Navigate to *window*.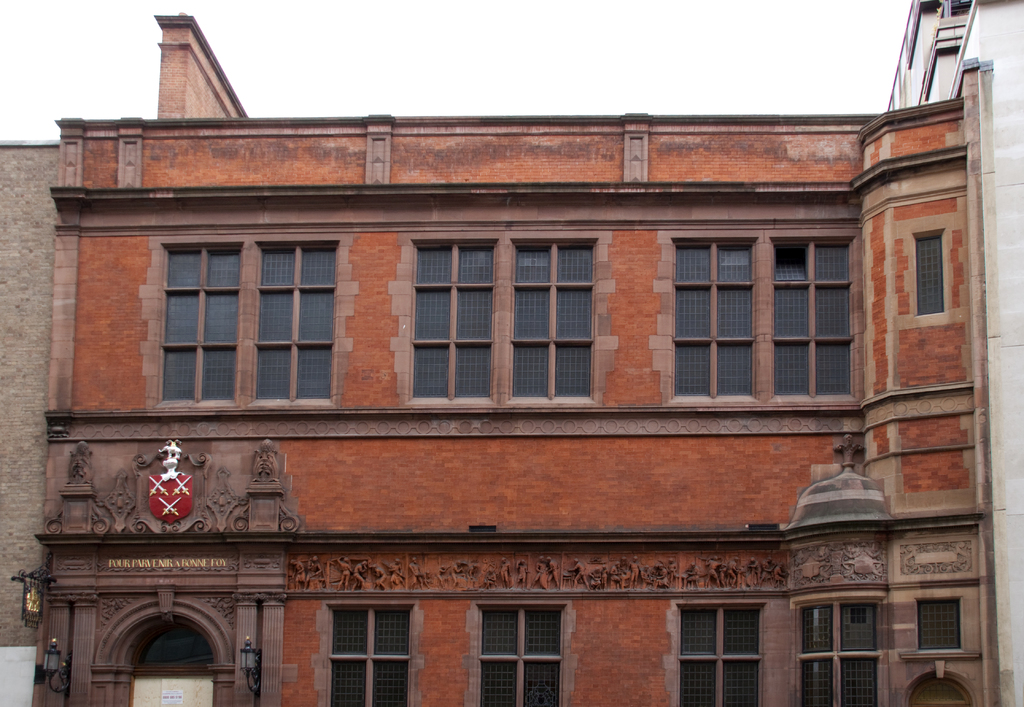
Navigation target: locate(897, 590, 984, 669).
